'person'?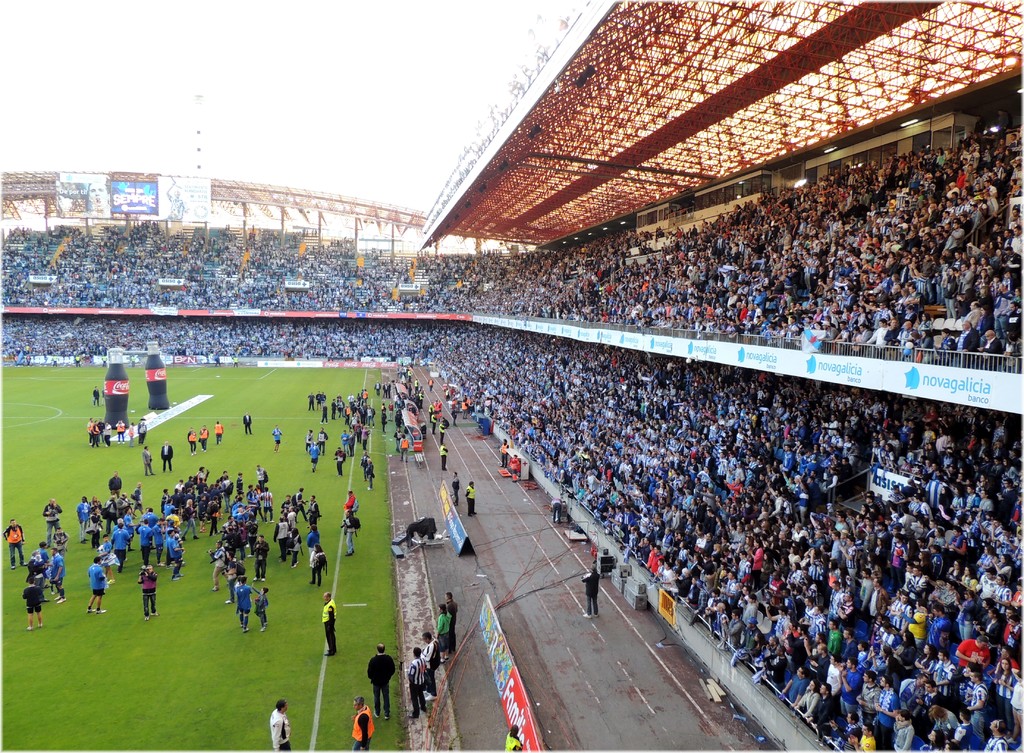
[x1=785, y1=663, x2=803, y2=707]
